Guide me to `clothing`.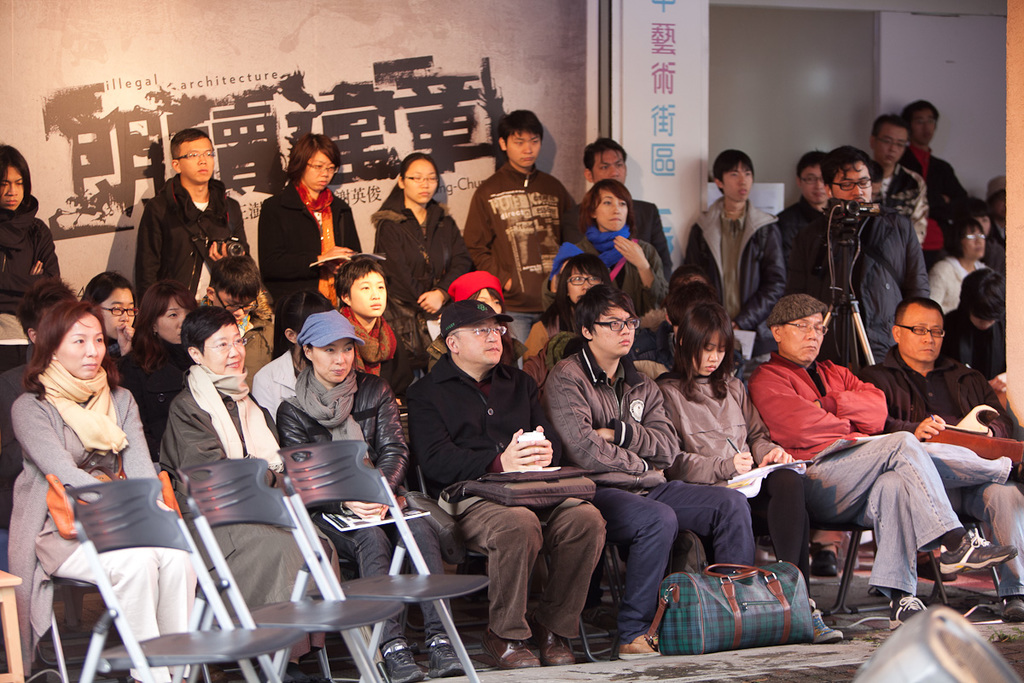
Guidance: x1=0 y1=348 x2=195 y2=682.
